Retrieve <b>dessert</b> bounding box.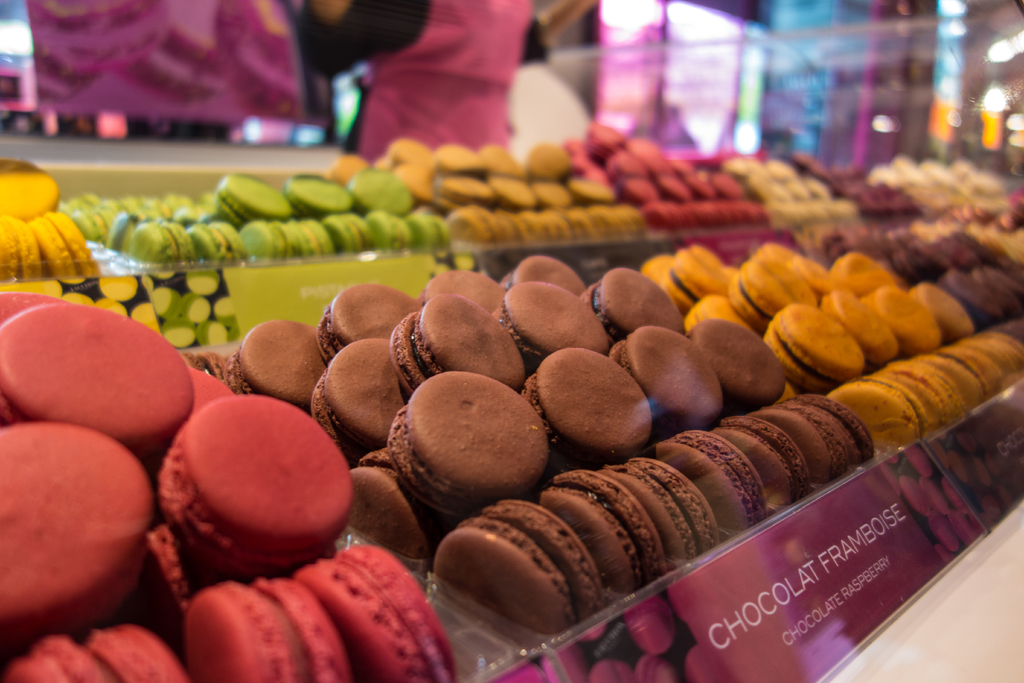
Bounding box: x1=392 y1=372 x2=550 y2=522.
